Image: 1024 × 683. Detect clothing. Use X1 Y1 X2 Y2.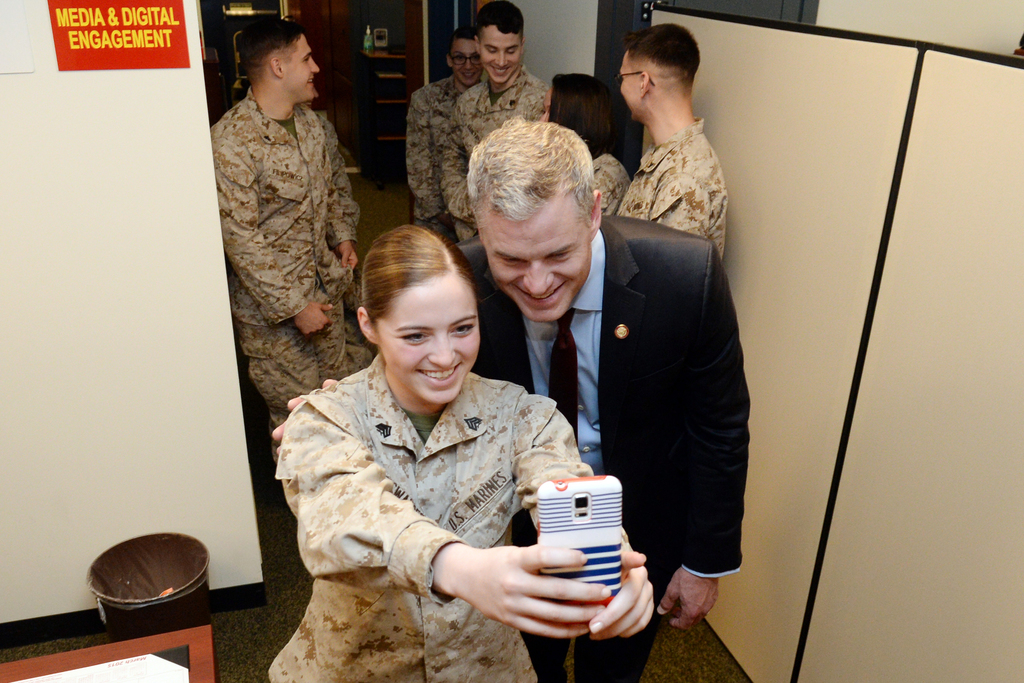
444 67 549 243.
